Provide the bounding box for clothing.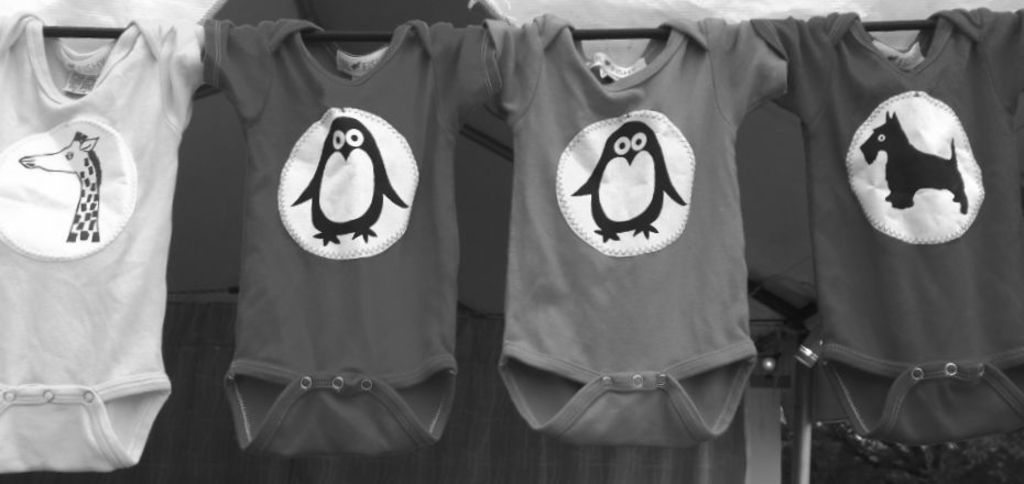
box(480, 10, 791, 455).
